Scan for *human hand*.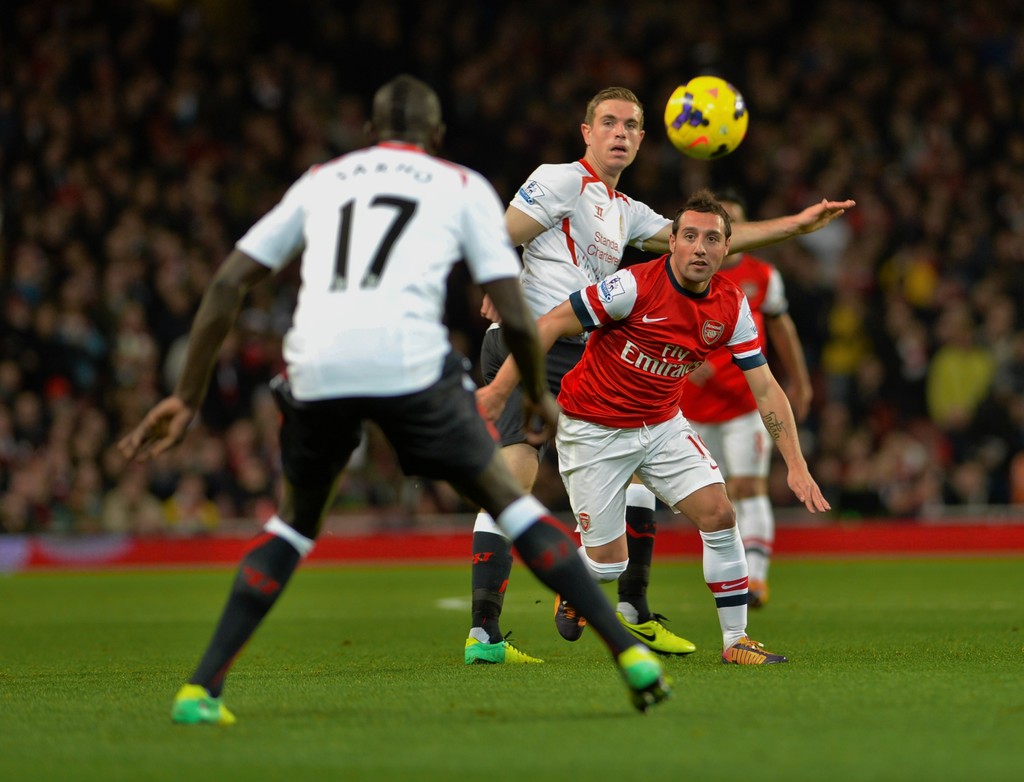
Scan result: select_region(476, 386, 508, 425).
